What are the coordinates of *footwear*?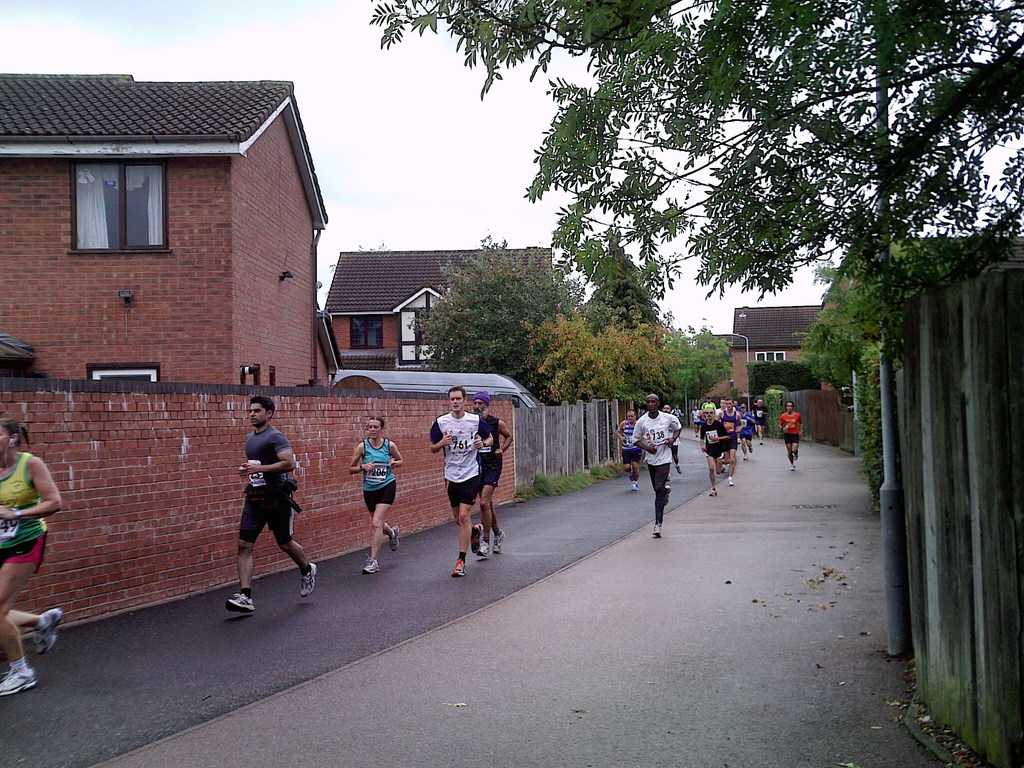
0/671/33/696.
